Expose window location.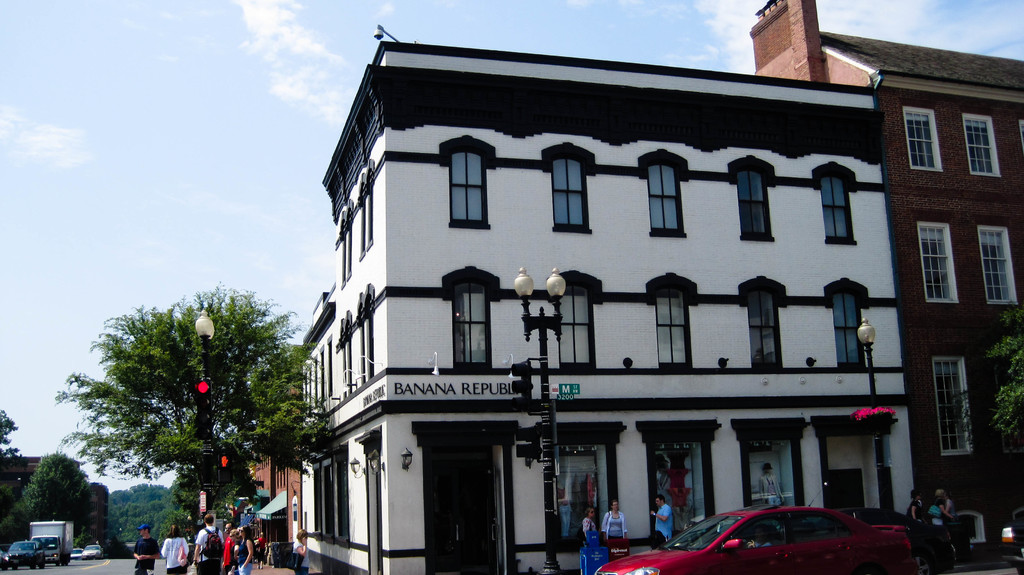
Exposed at select_region(309, 466, 323, 539).
